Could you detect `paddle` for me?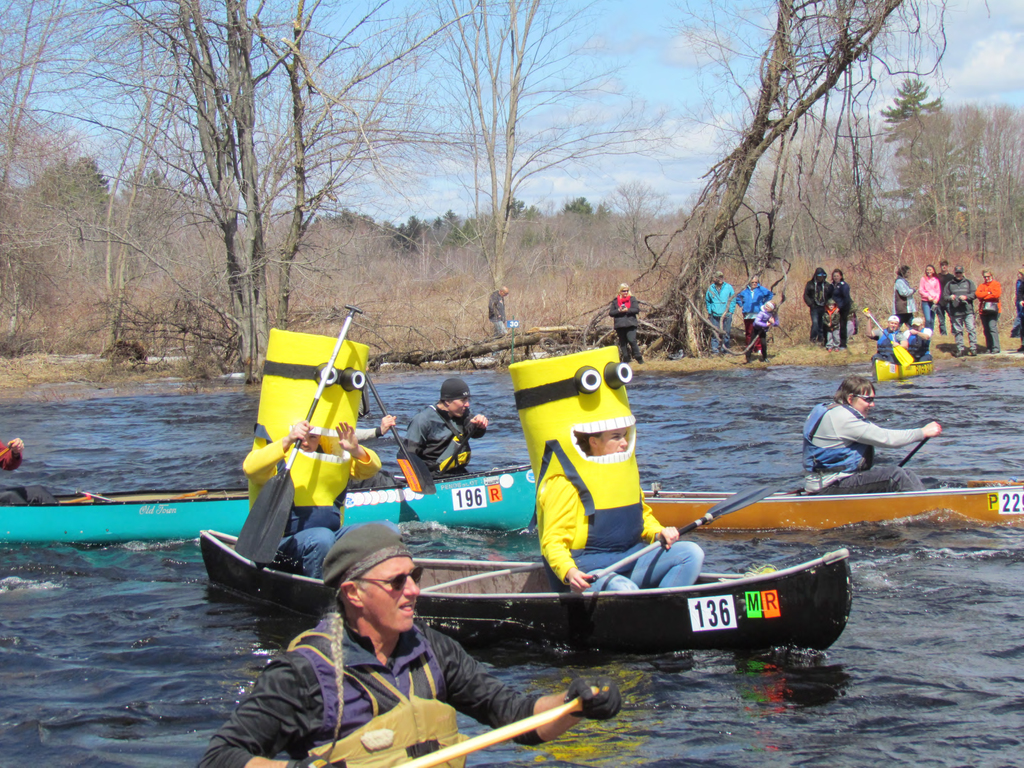
Detection result: Rect(897, 435, 928, 470).
